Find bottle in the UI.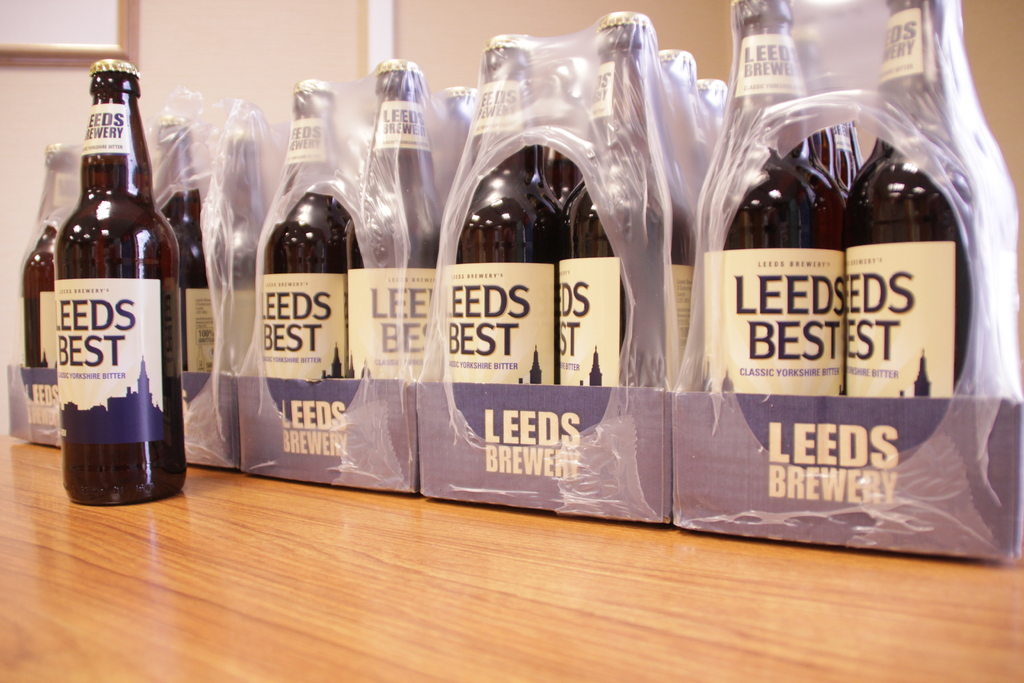
UI element at [left=17, top=136, right=87, bottom=369].
